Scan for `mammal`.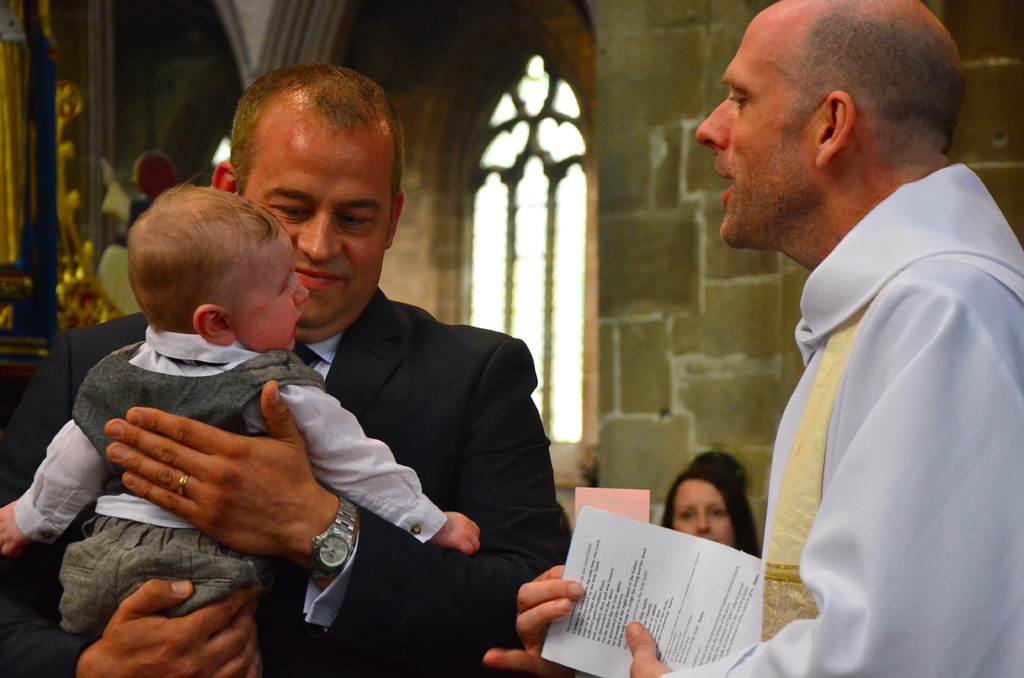
Scan result: [x1=652, y1=6, x2=1023, y2=661].
